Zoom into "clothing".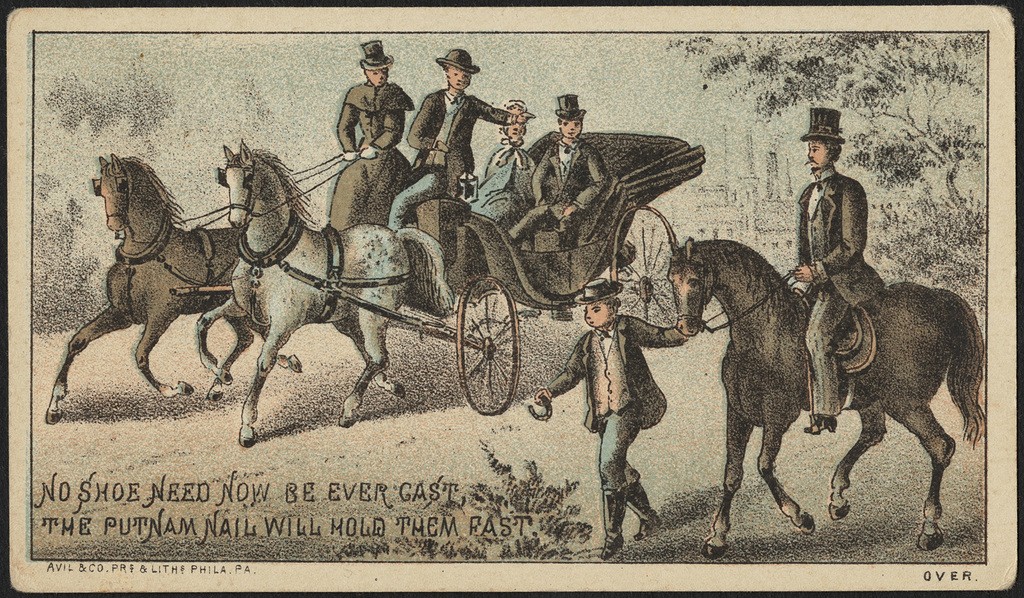
Zoom target: x1=470, y1=139, x2=537, y2=231.
